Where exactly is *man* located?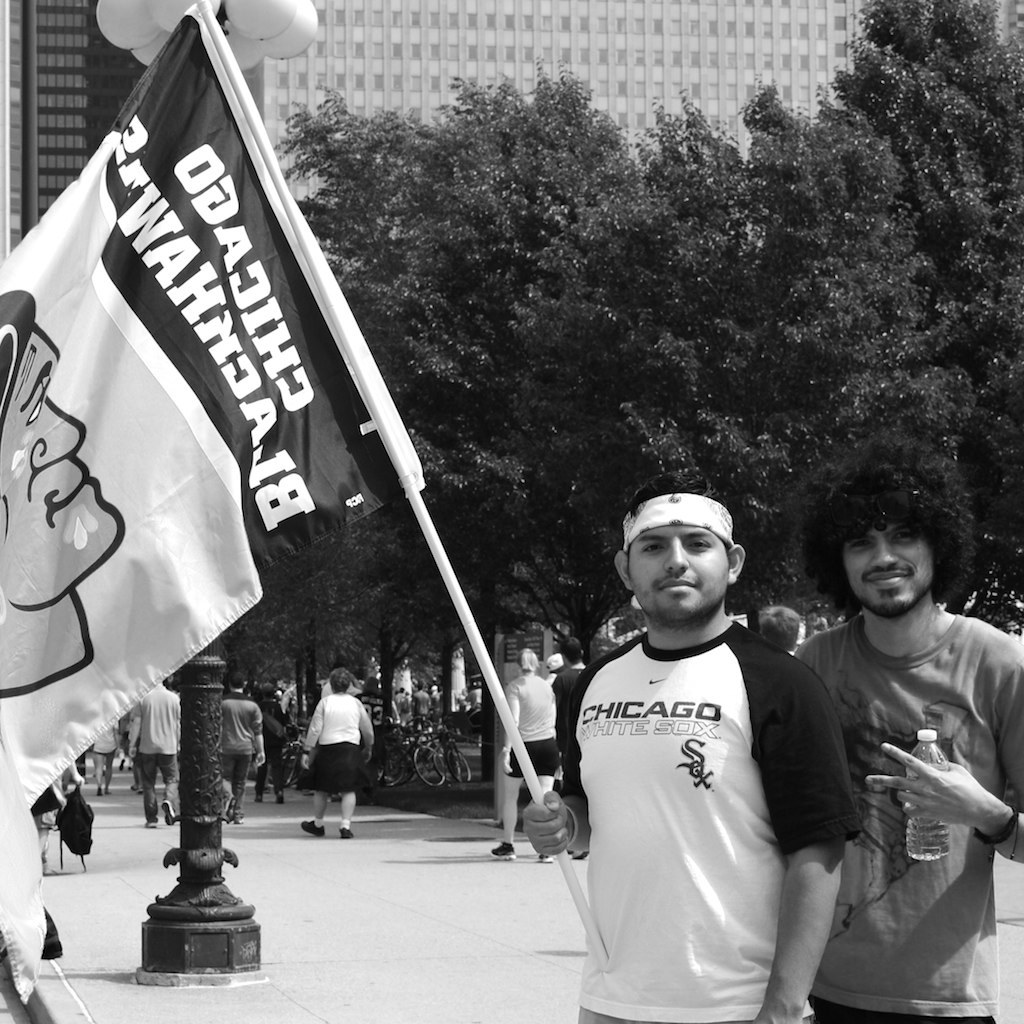
Its bounding box is bbox(527, 473, 866, 1023).
